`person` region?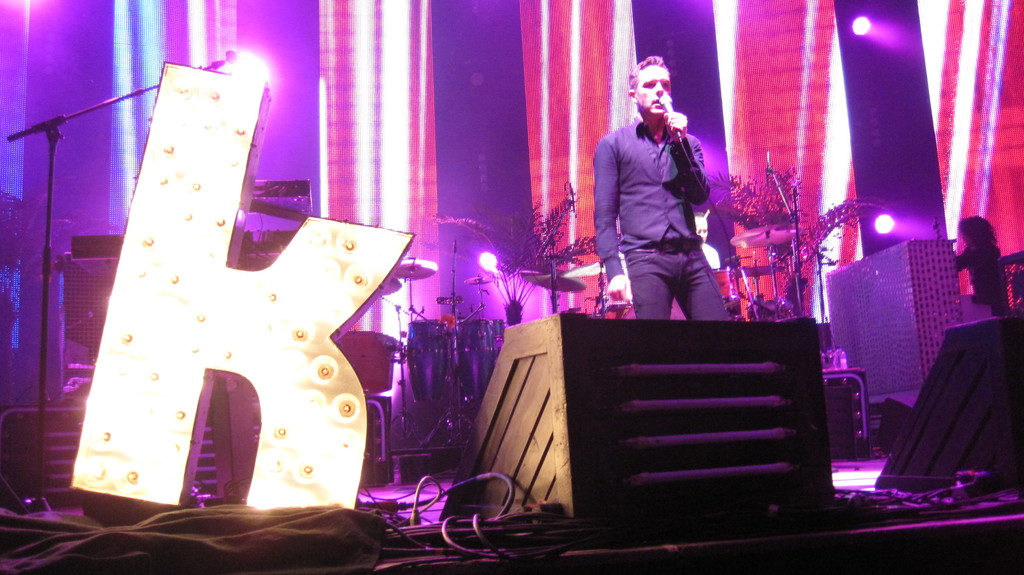
bbox=[945, 212, 1014, 320]
